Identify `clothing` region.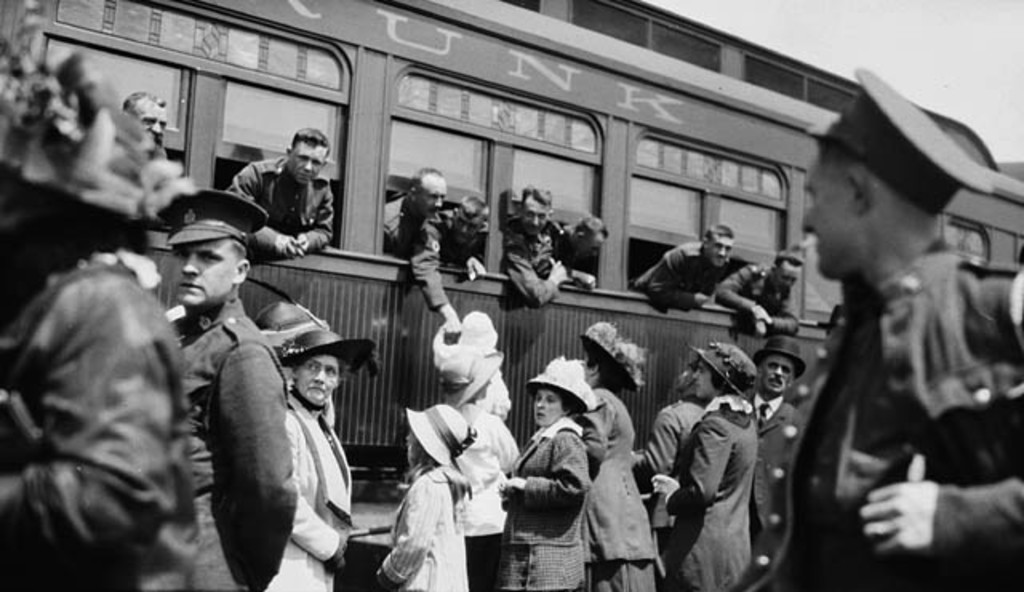
Region: Rect(749, 240, 1022, 590).
